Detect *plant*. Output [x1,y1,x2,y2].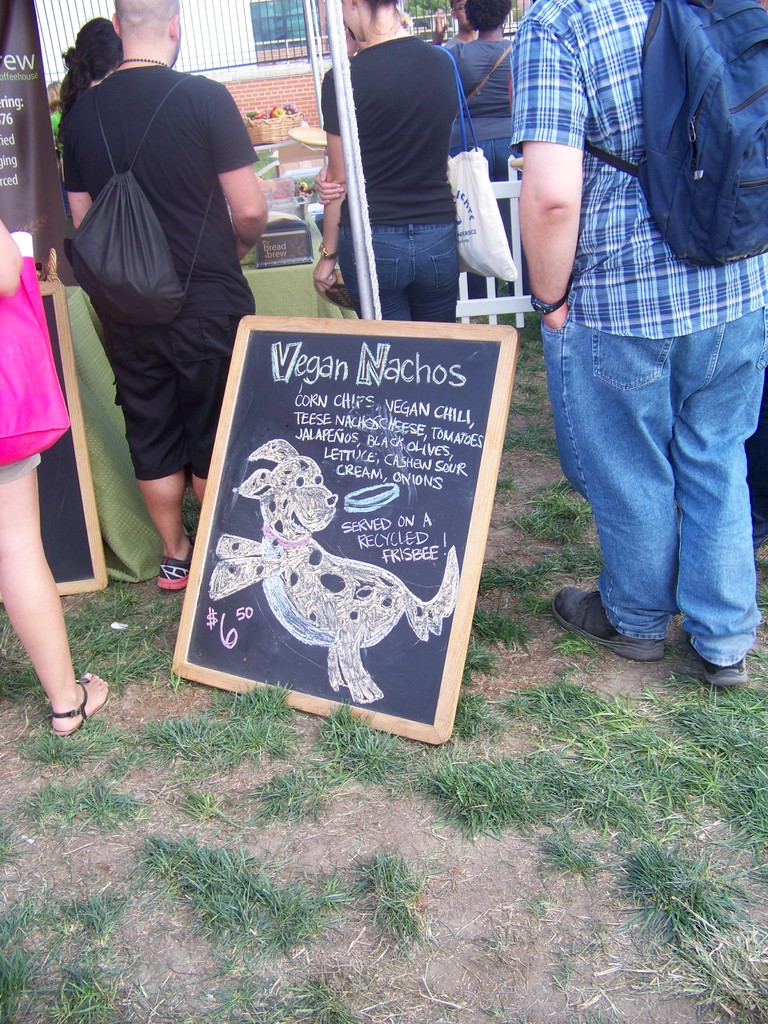
[546,627,605,677].
